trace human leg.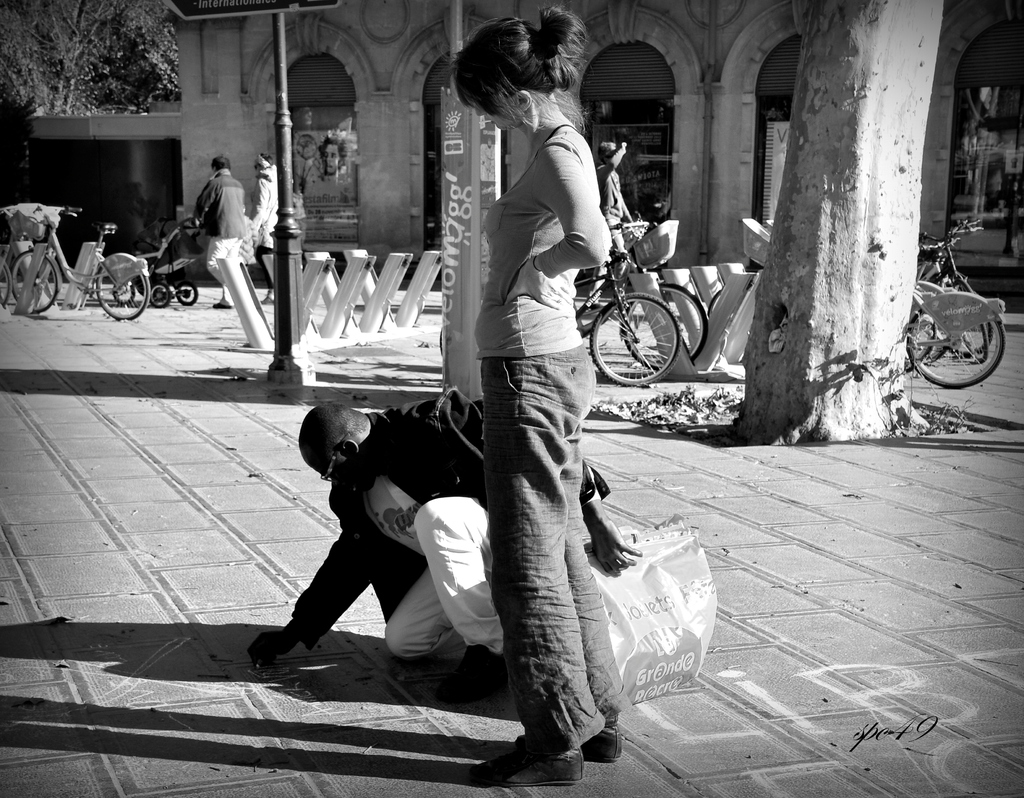
Traced to 415 516 508 692.
